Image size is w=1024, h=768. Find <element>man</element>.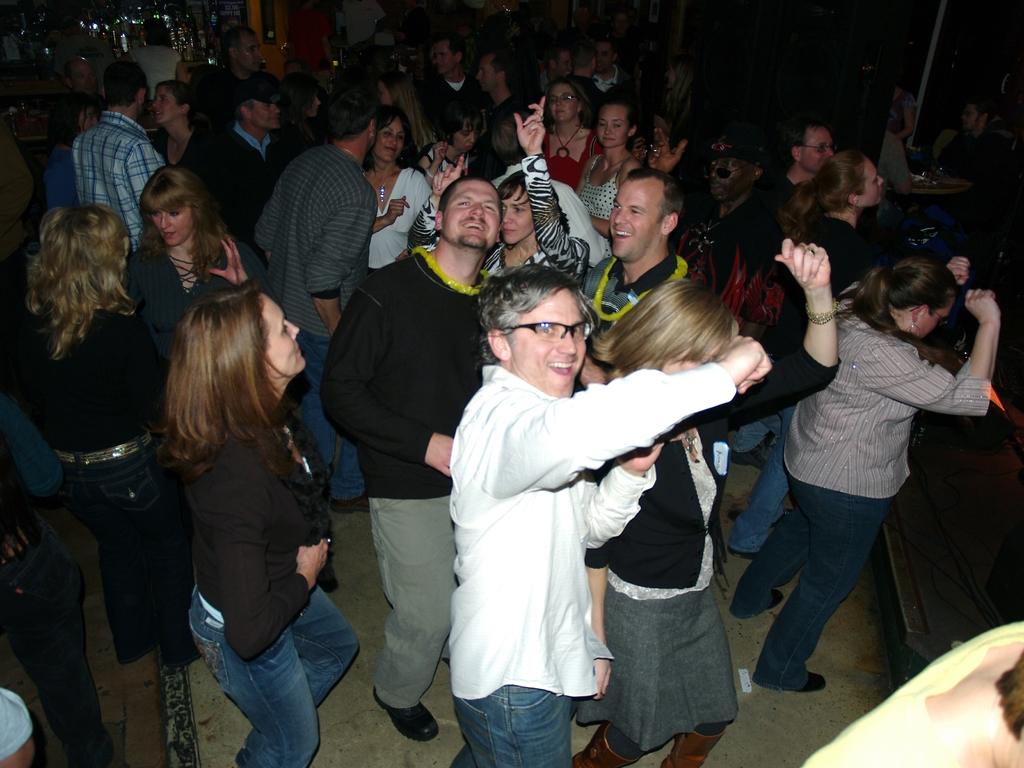
[71, 55, 167, 252].
